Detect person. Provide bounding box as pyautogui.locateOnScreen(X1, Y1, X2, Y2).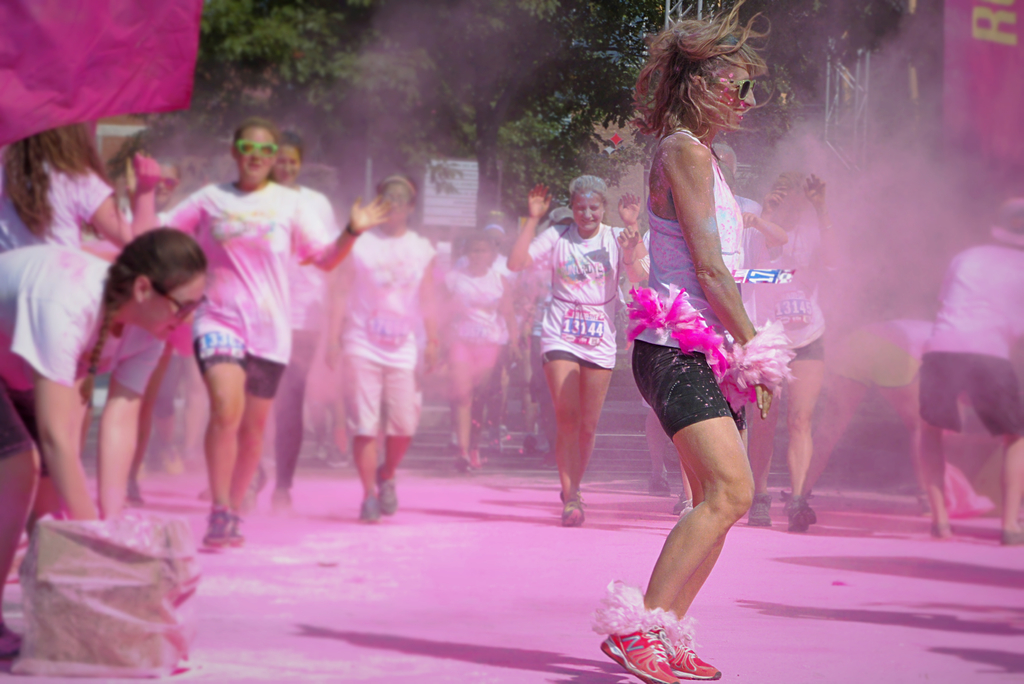
pyautogui.locateOnScreen(503, 179, 648, 526).
